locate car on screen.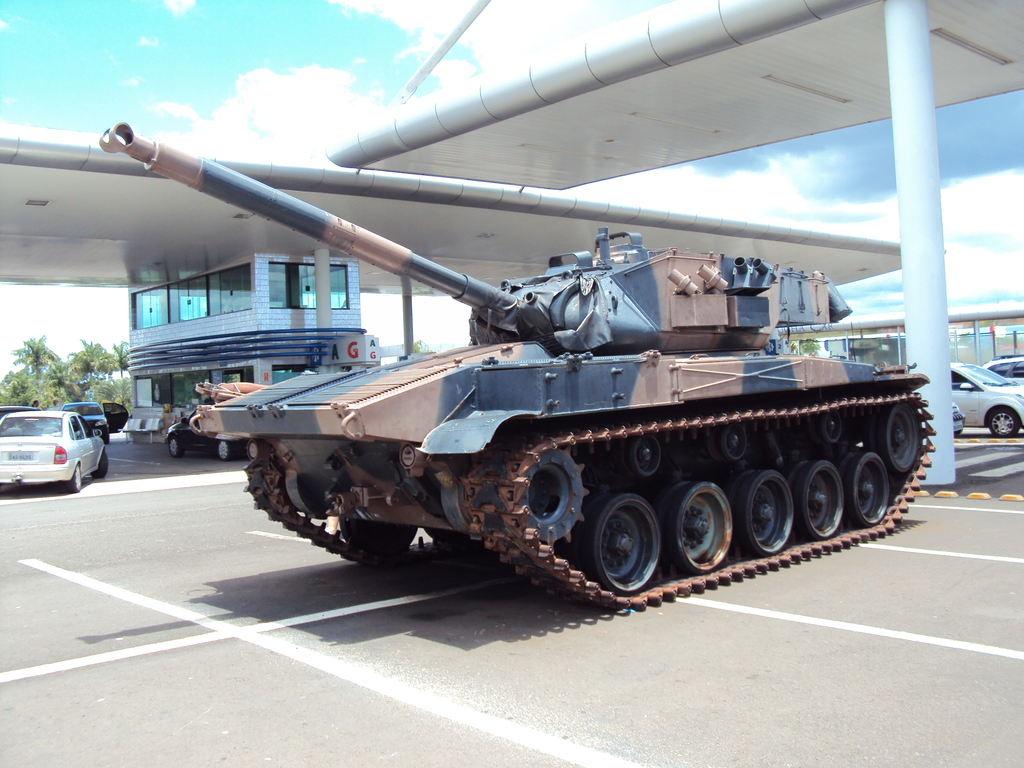
On screen at left=951, top=403, right=966, bottom=438.
